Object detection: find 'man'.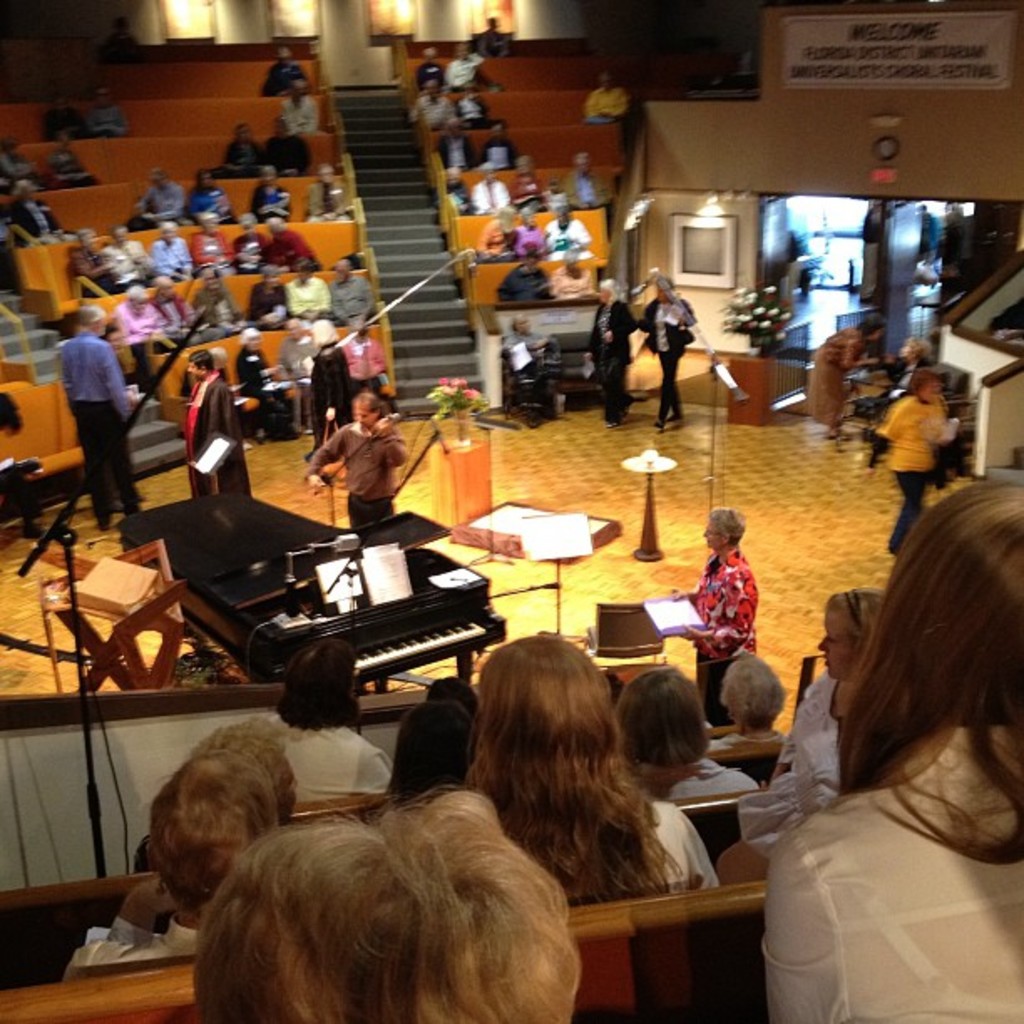
crop(450, 44, 489, 94).
